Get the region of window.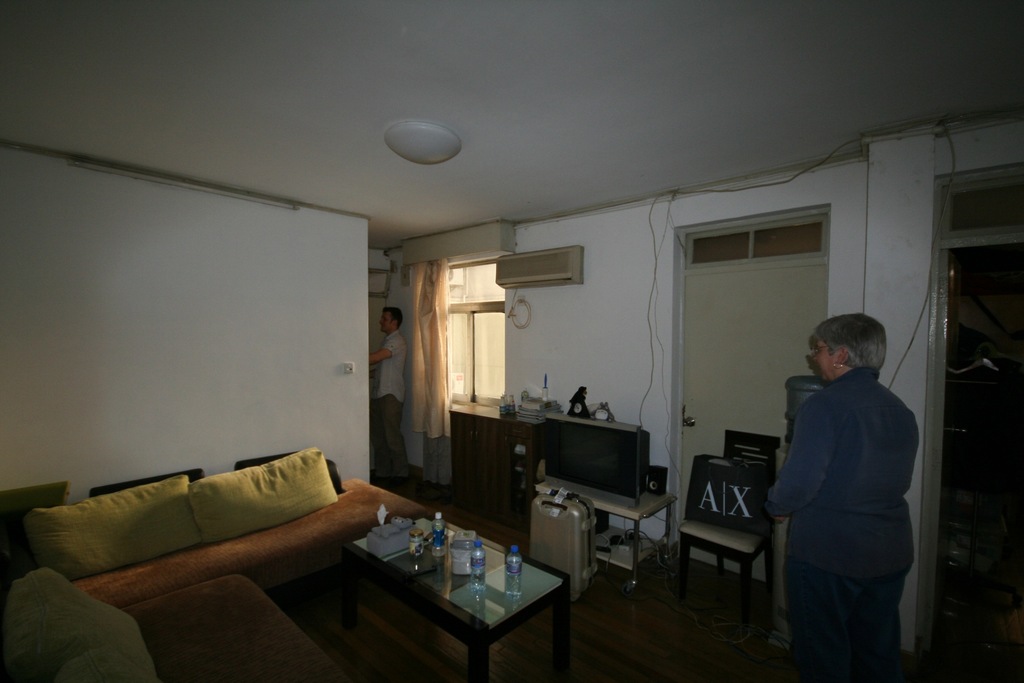
bbox(447, 257, 506, 409).
